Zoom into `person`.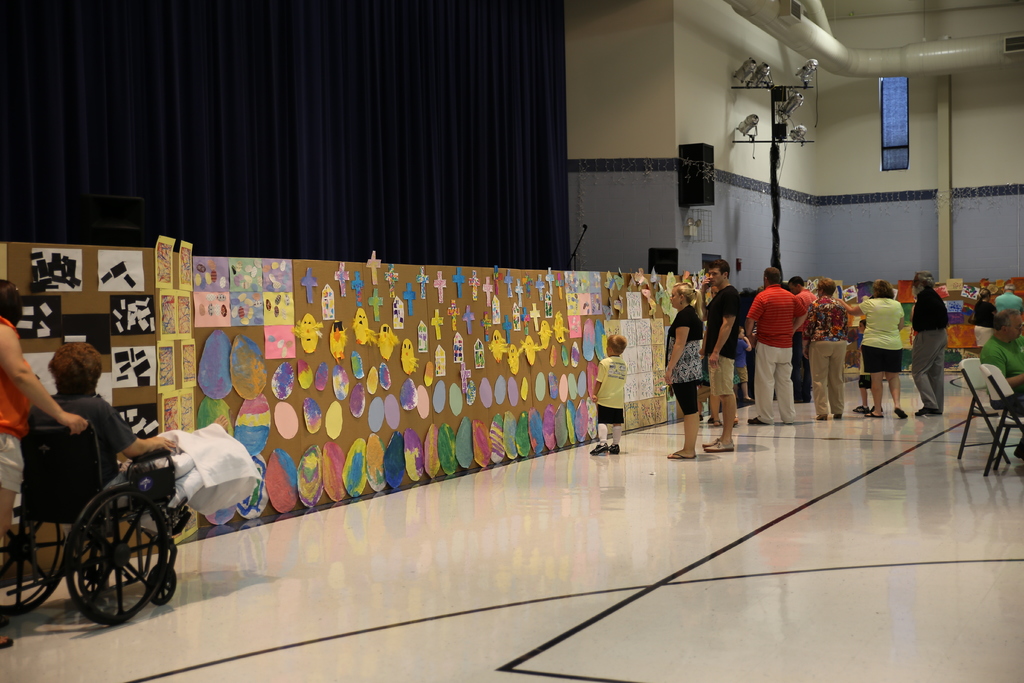
Zoom target: [left=976, top=309, right=1023, bottom=457].
